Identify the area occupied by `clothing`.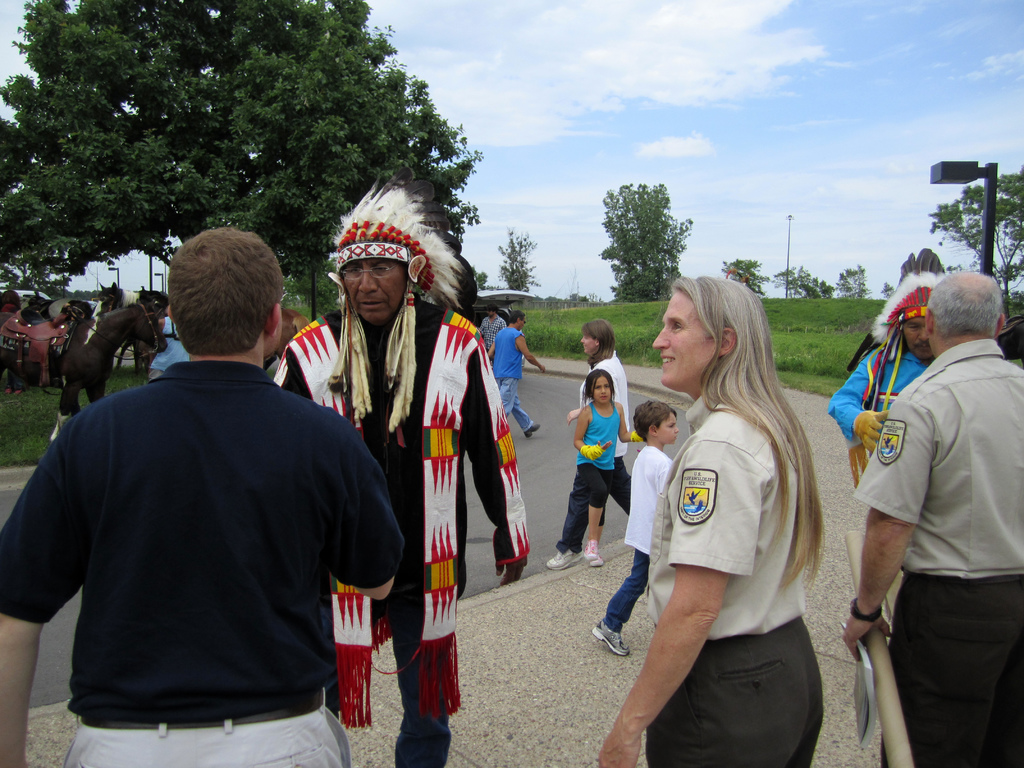
Area: x1=580 y1=394 x2=620 y2=509.
